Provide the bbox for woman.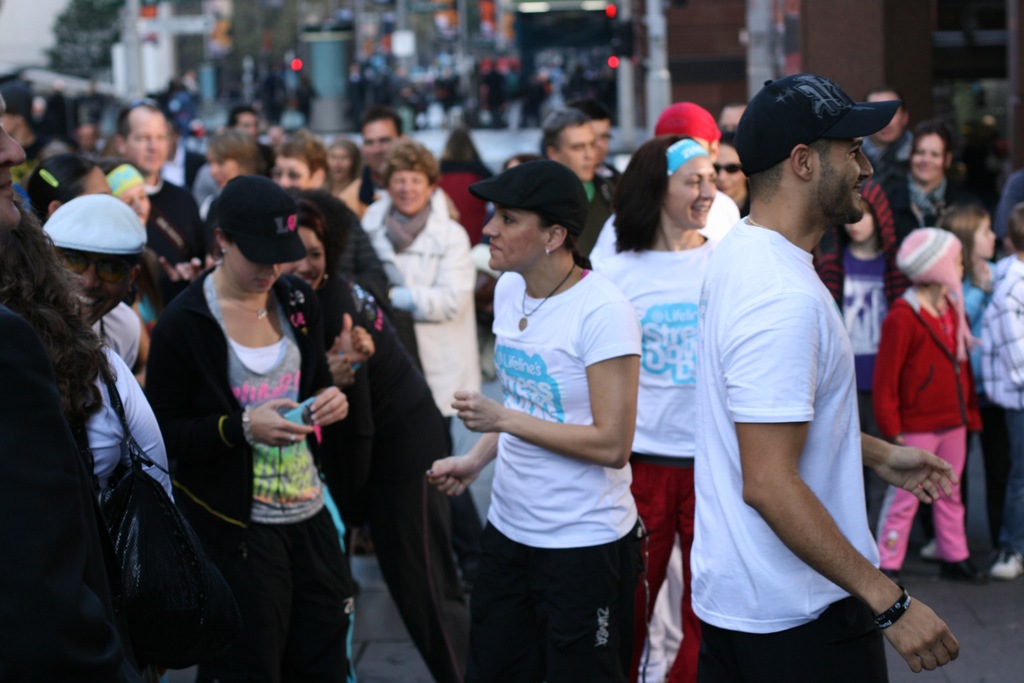
left=873, top=119, right=979, bottom=244.
